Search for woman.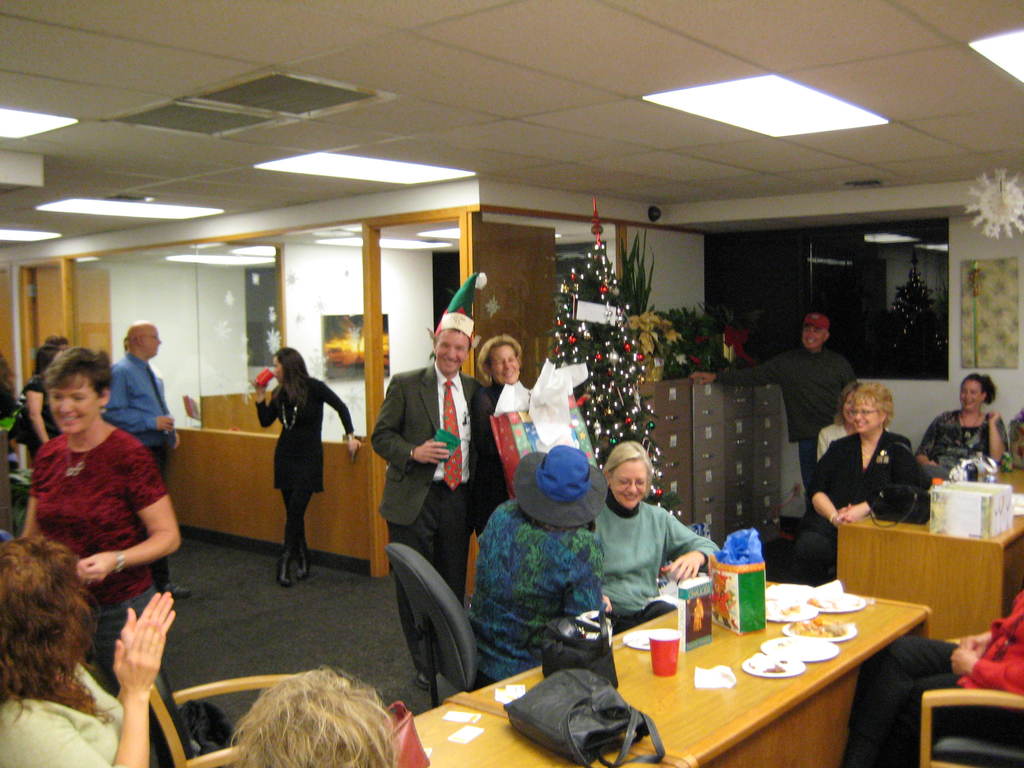
Found at region(784, 378, 927, 583).
